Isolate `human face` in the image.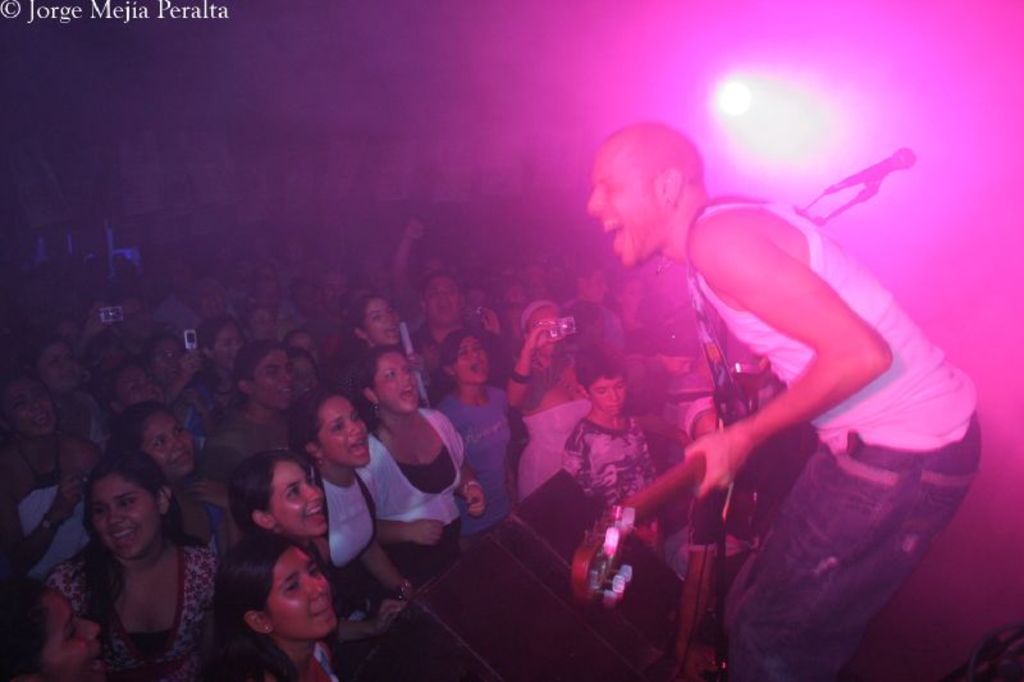
Isolated region: region(273, 548, 339, 631).
